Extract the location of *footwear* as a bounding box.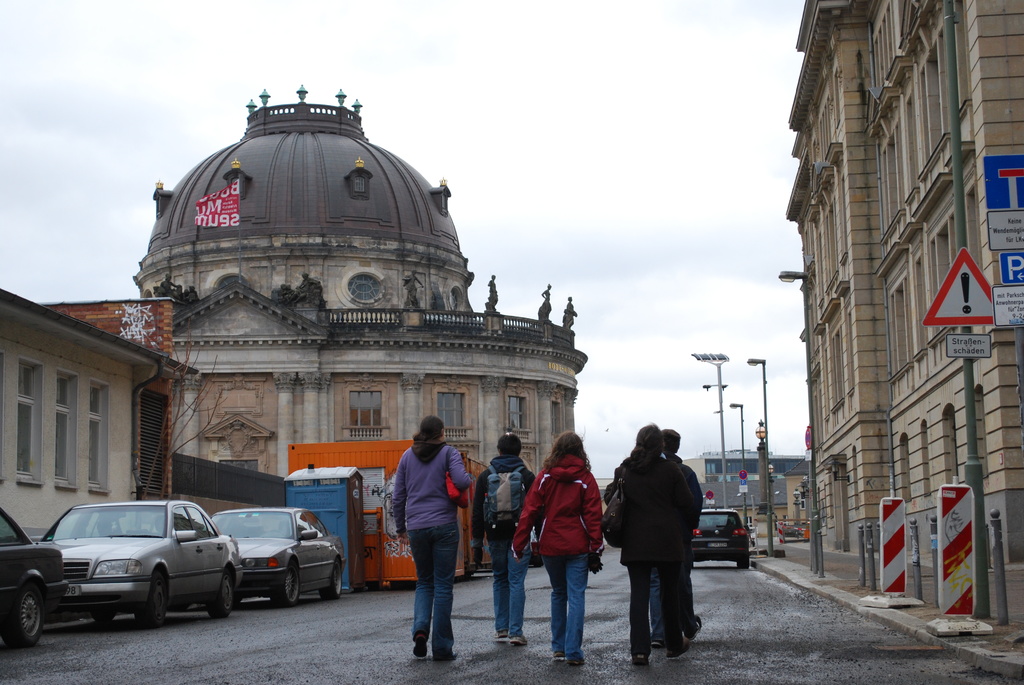
BBox(630, 649, 650, 668).
